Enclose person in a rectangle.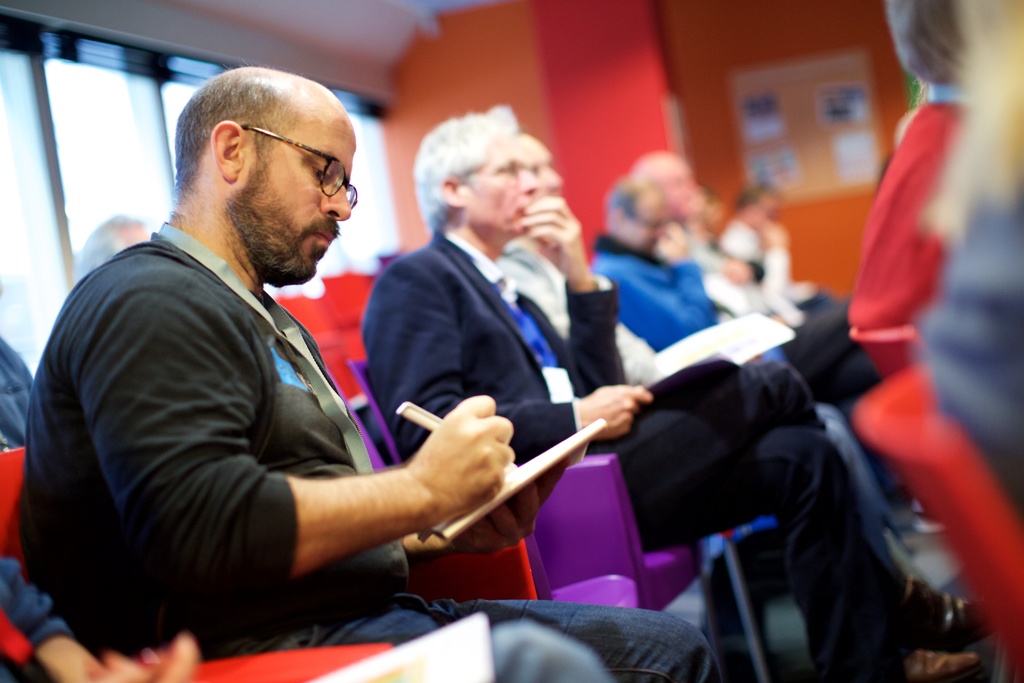
bbox=[720, 178, 822, 313].
